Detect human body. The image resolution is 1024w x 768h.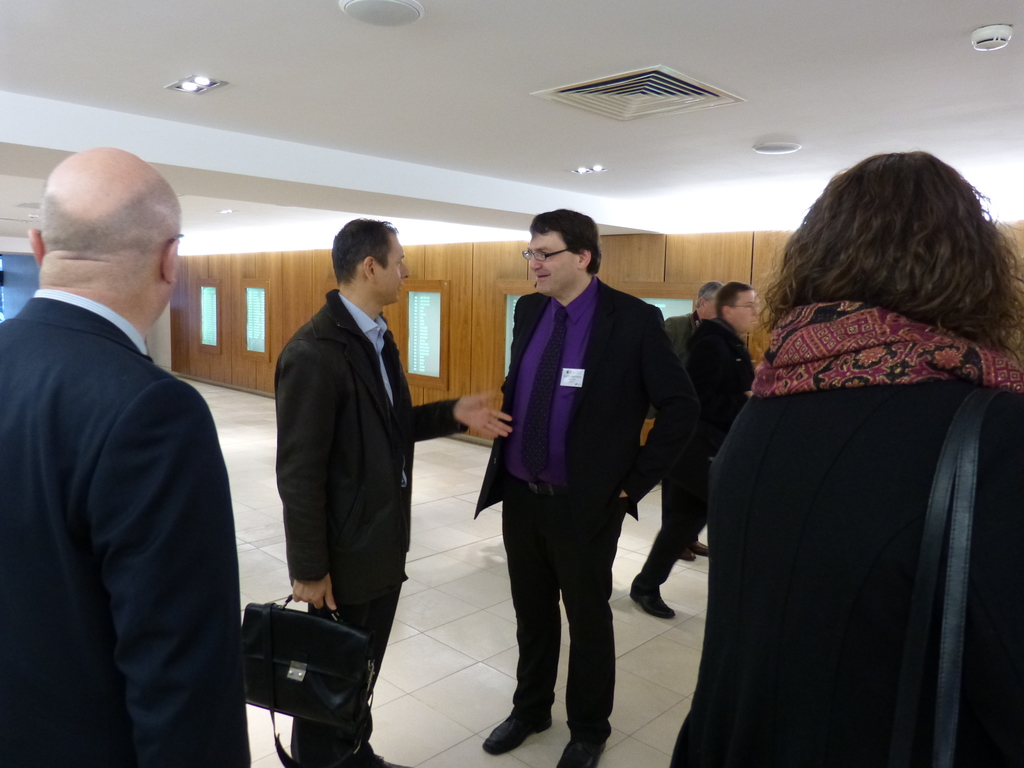
bbox=(483, 173, 682, 767).
